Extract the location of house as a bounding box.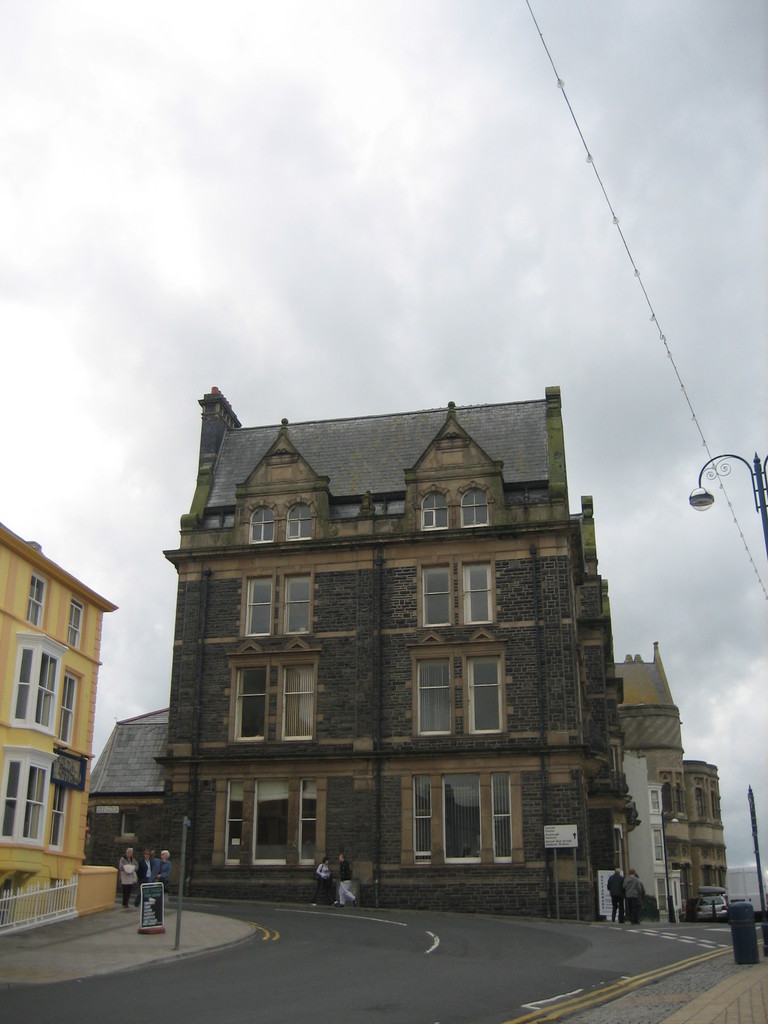
[0, 521, 123, 942].
